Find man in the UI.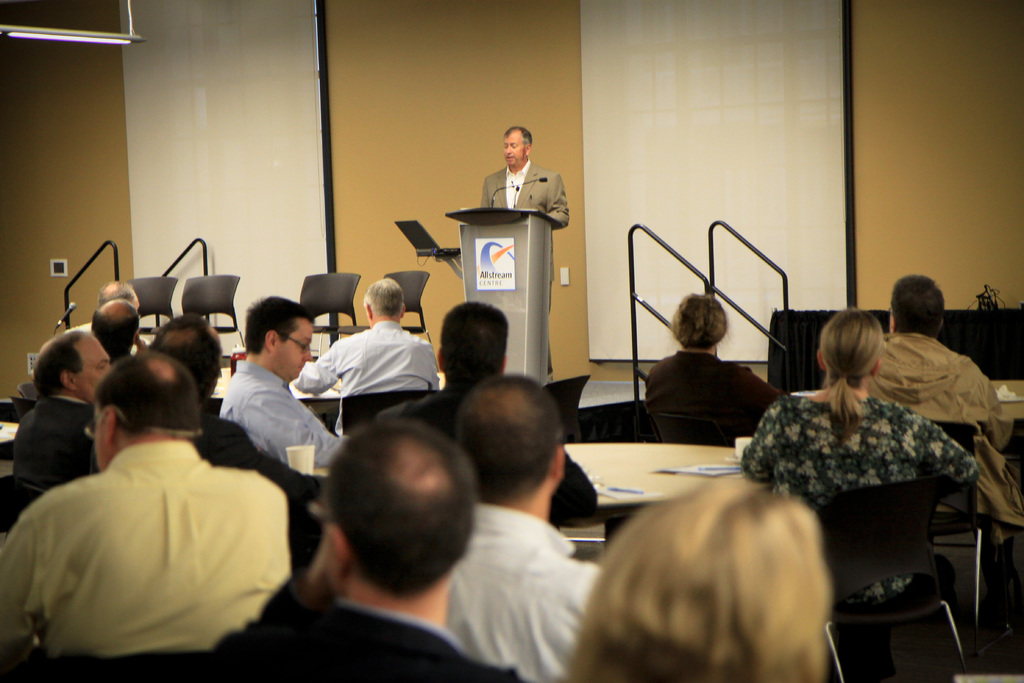
UI element at x1=14 y1=328 x2=116 y2=486.
